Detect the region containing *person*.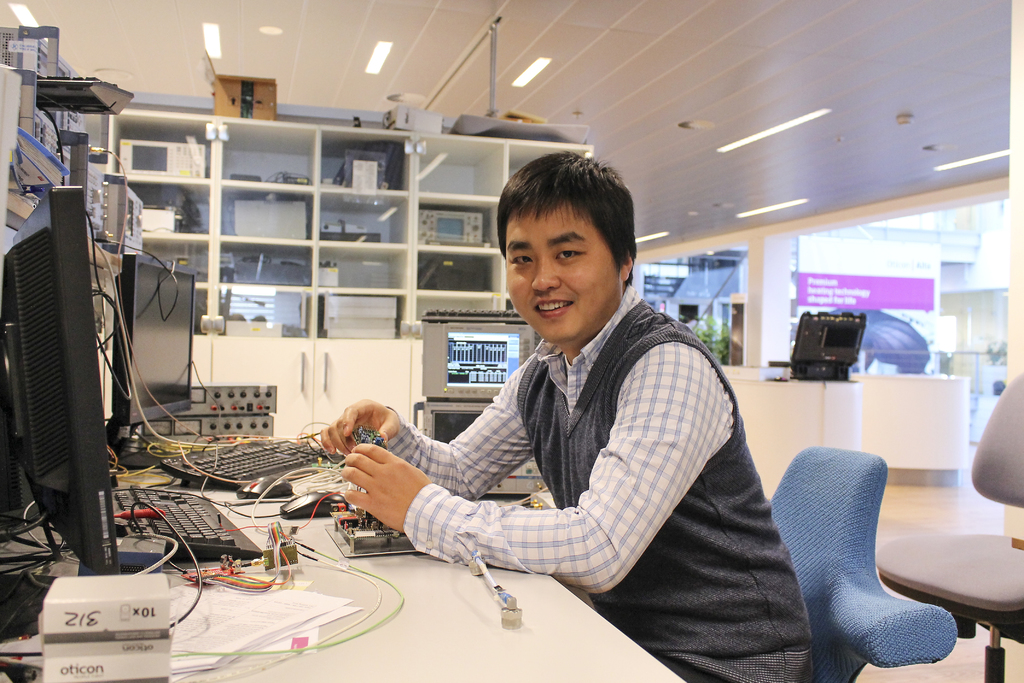
locate(351, 170, 774, 663).
